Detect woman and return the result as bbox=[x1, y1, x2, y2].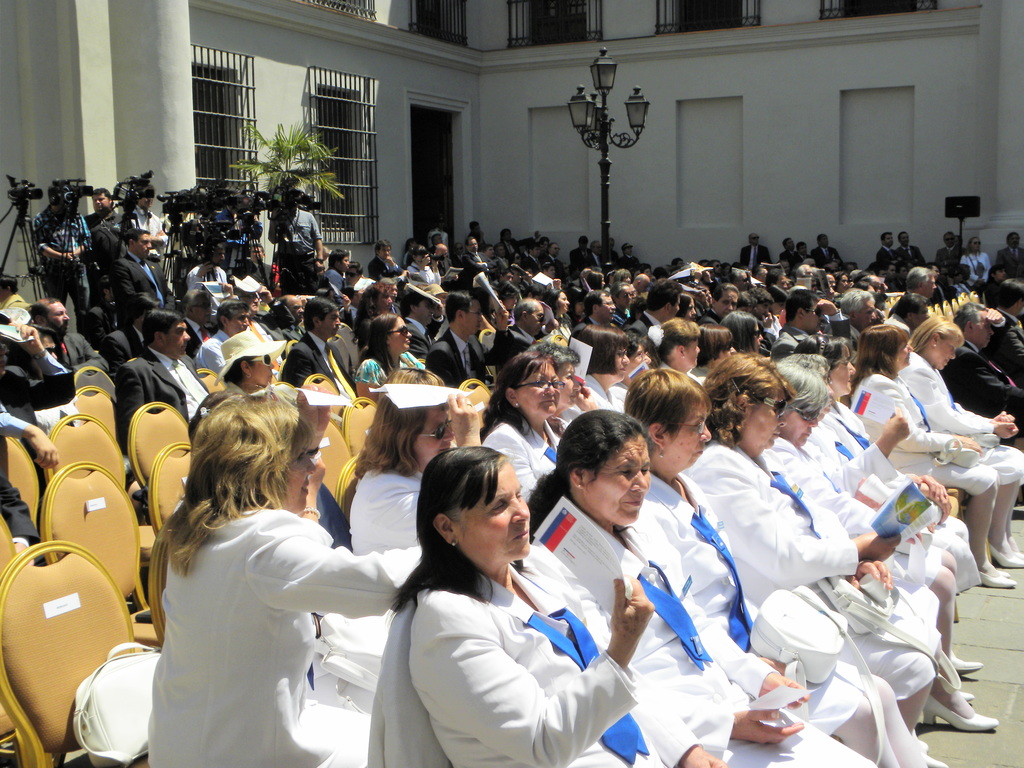
bbox=[787, 351, 984, 675].
